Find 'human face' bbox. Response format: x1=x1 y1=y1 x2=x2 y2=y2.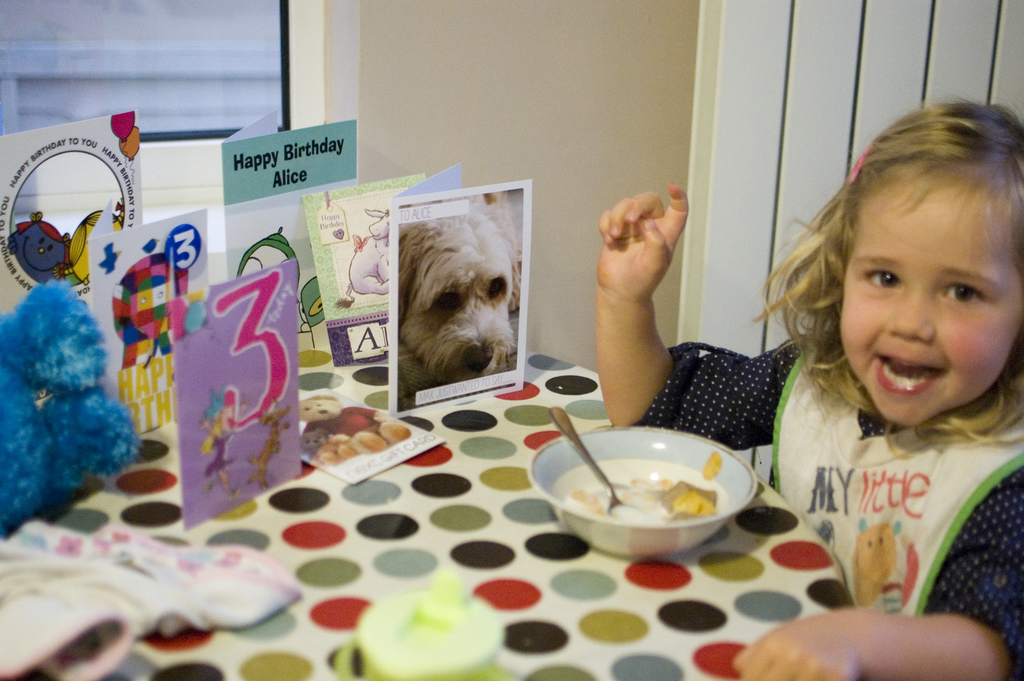
x1=838 y1=184 x2=1023 y2=431.
